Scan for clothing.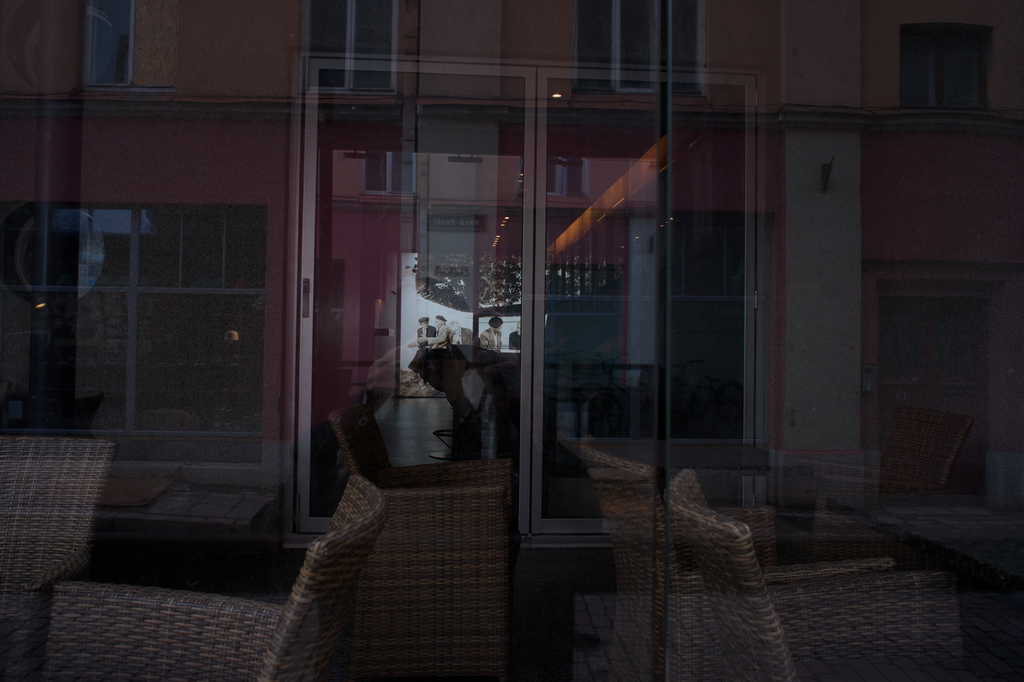
Scan result: <bbox>416, 326, 440, 386</bbox>.
